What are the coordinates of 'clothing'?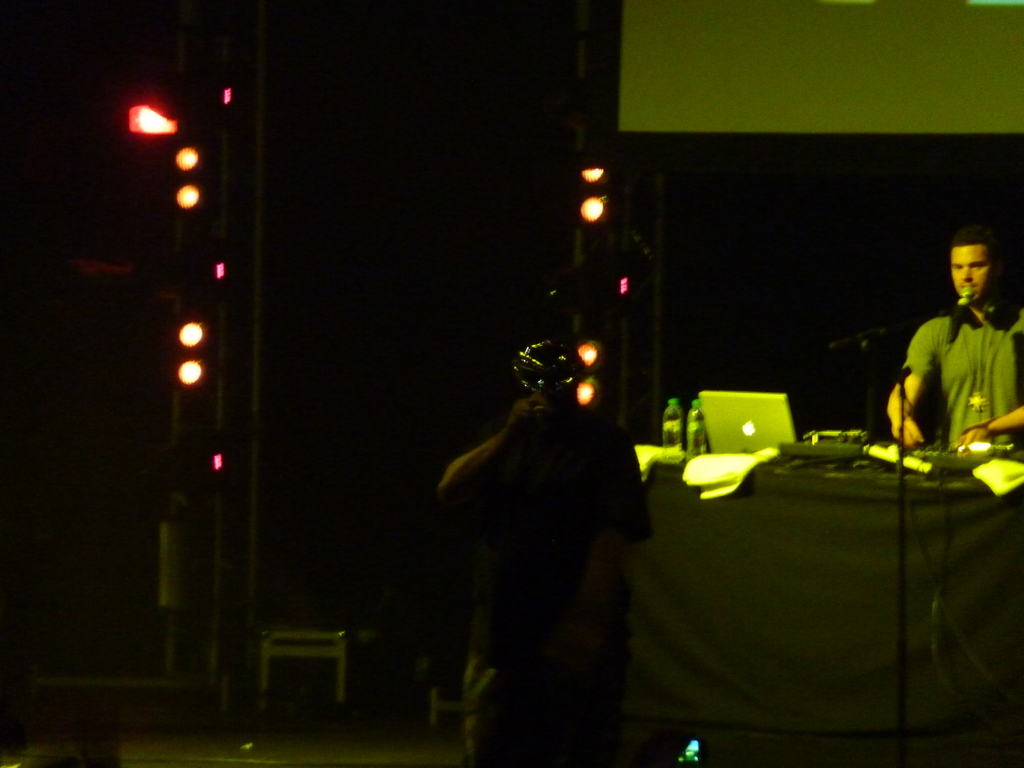
{"x1": 902, "y1": 306, "x2": 1023, "y2": 451}.
